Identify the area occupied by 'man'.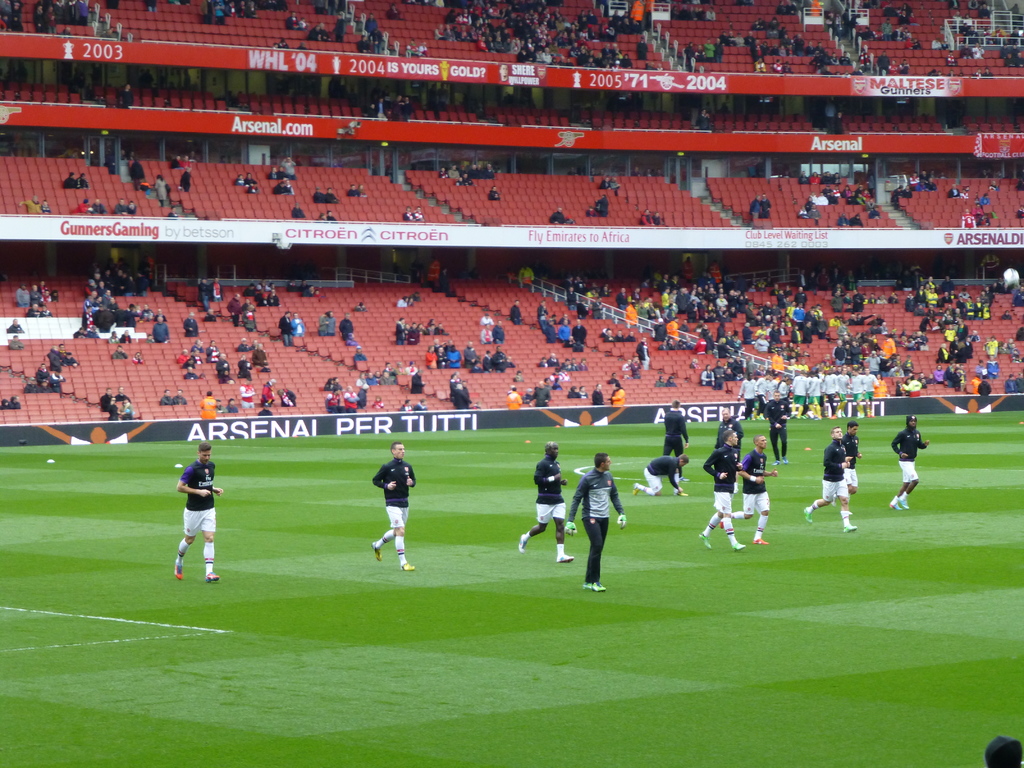
Area: bbox=[891, 416, 928, 509].
